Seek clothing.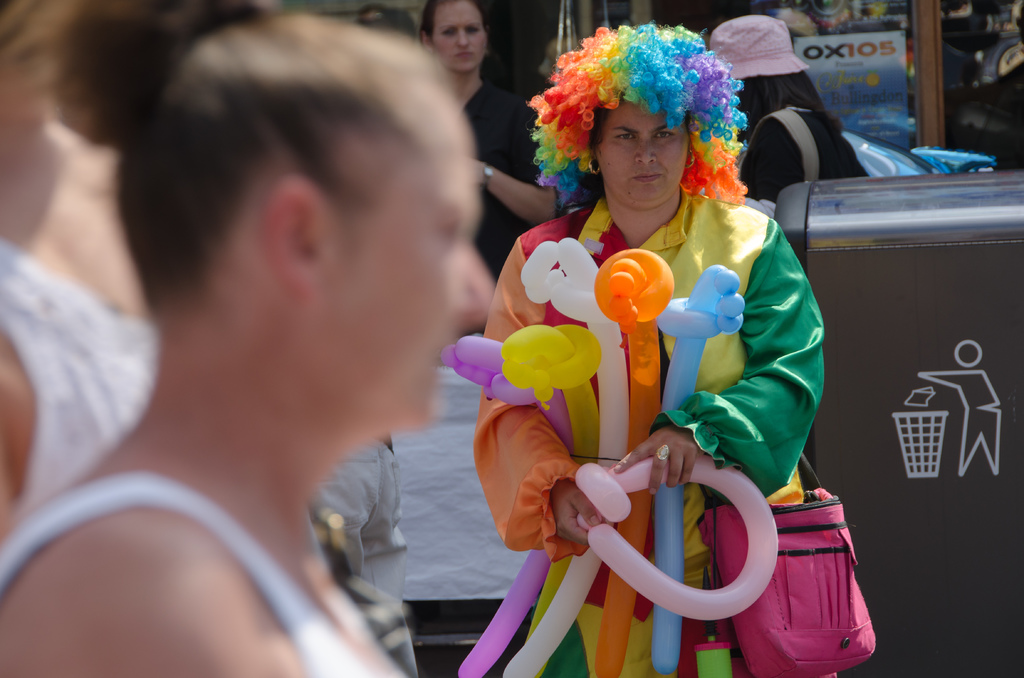
(left=729, top=105, right=861, bottom=205).
